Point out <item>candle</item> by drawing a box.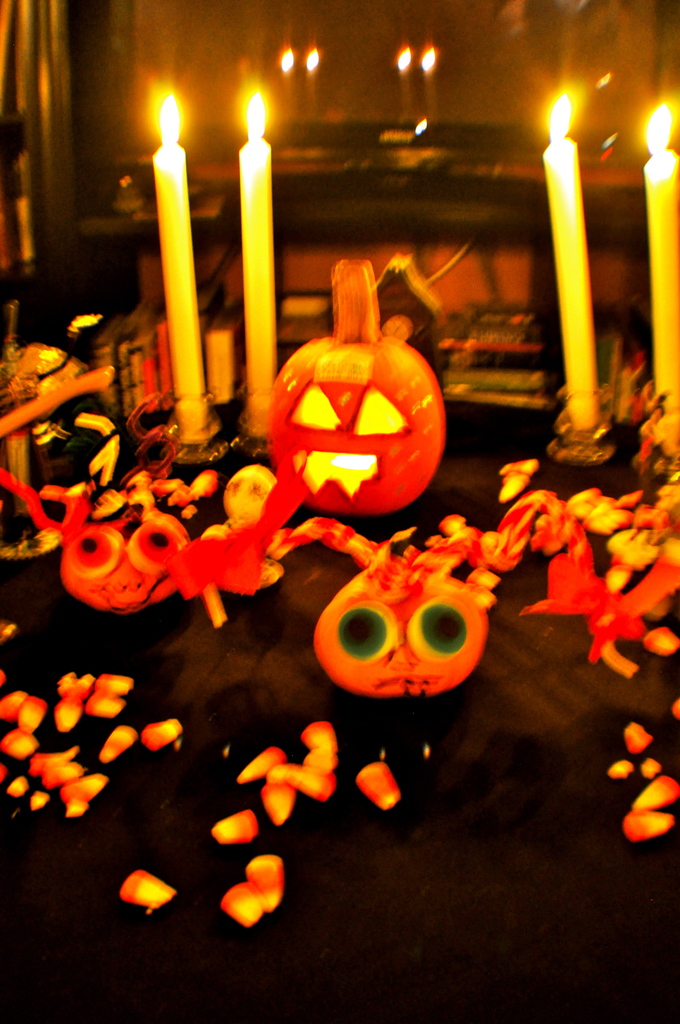
{"x1": 531, "y1": 90, "x2": 610, "y2": 433}.
